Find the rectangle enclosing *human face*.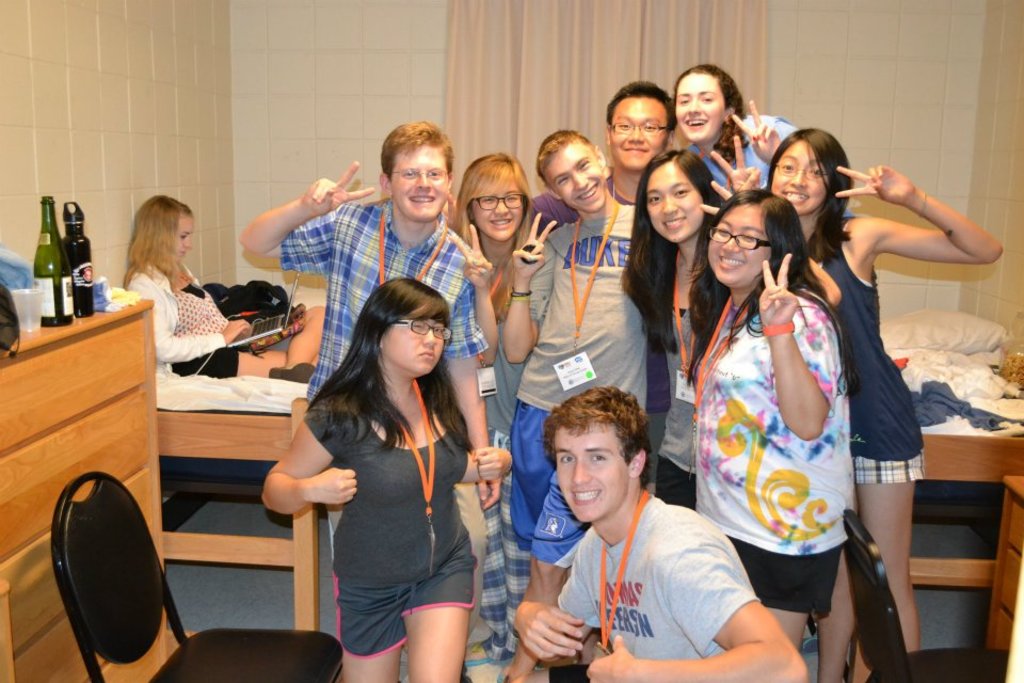
387, 305, 446, 377.
